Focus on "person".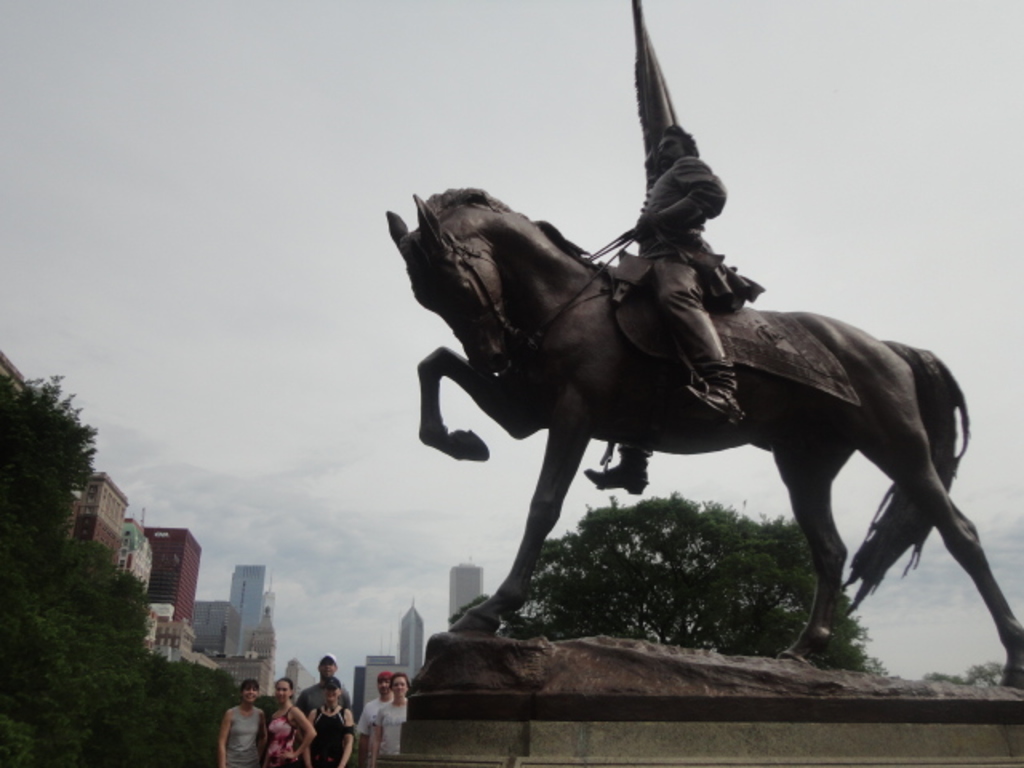
Focused at 578, 122, 765, 498.
